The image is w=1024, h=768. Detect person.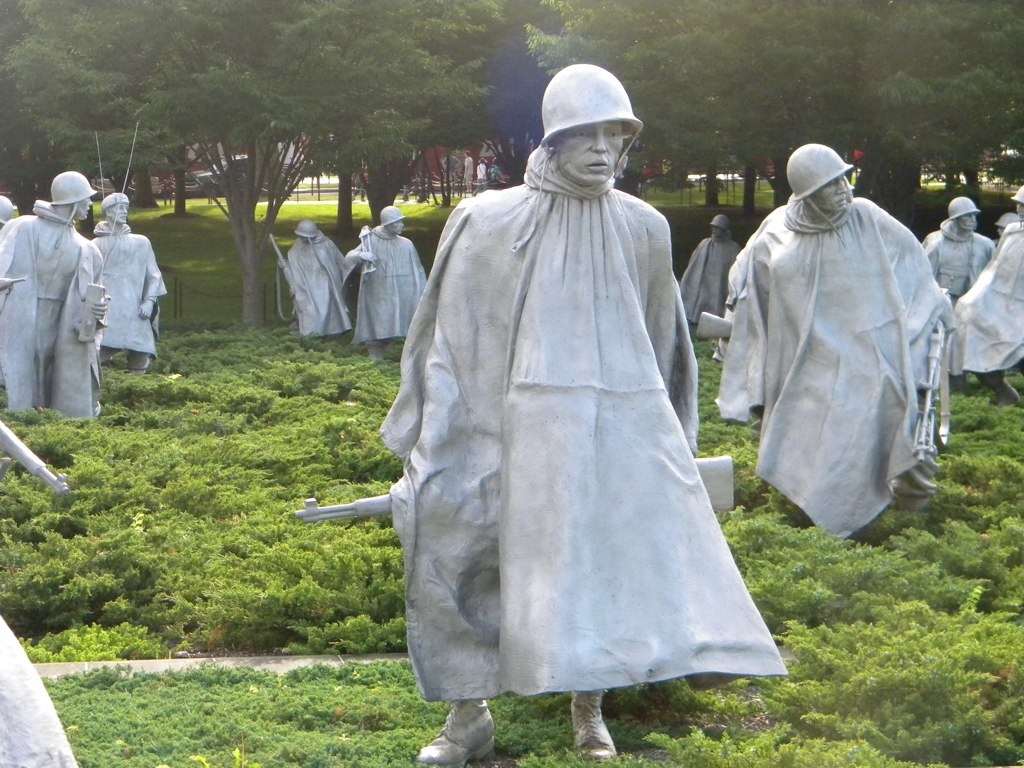
Detection: locate(942, 186, 1023, 395).
